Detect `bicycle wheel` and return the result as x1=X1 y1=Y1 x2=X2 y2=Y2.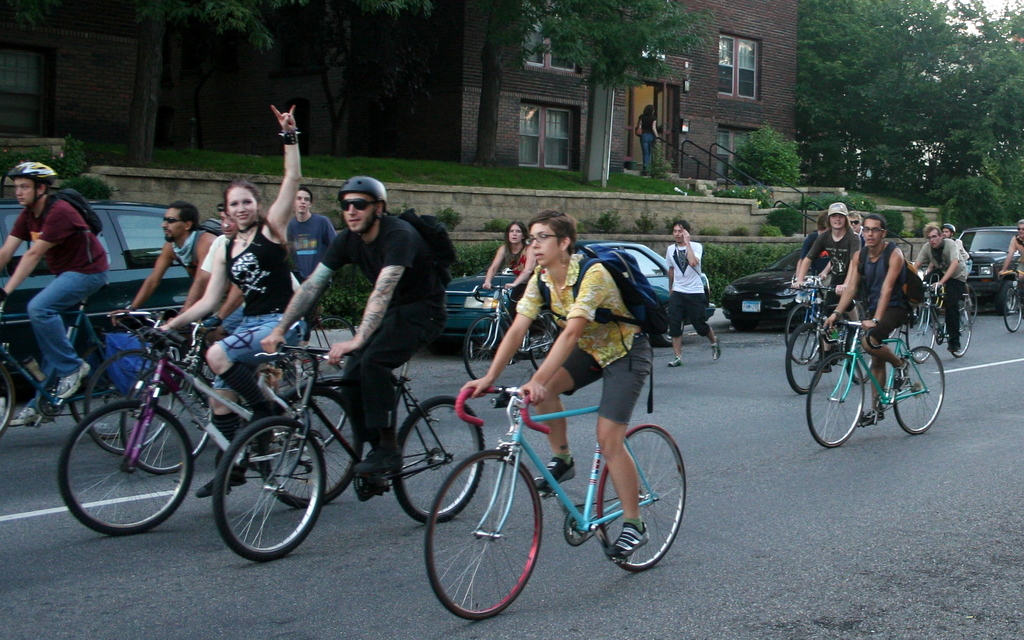
x1=388 y1=395 x2=484 y2=522.
